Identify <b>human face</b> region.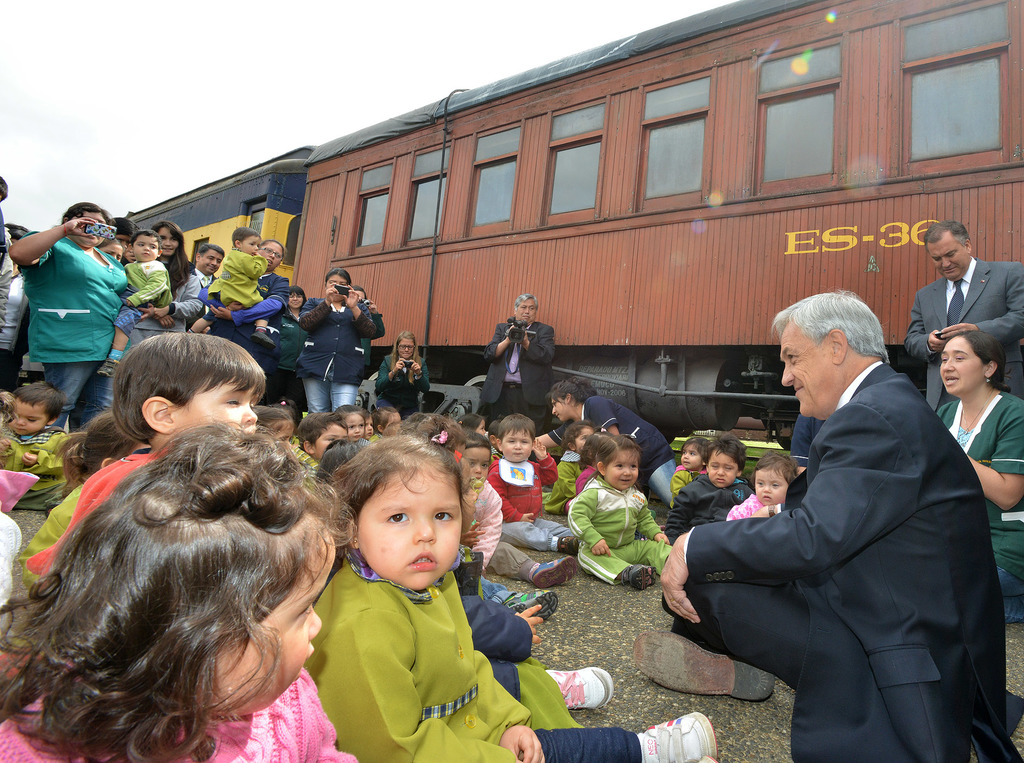
Region: 102:245:122:261.
